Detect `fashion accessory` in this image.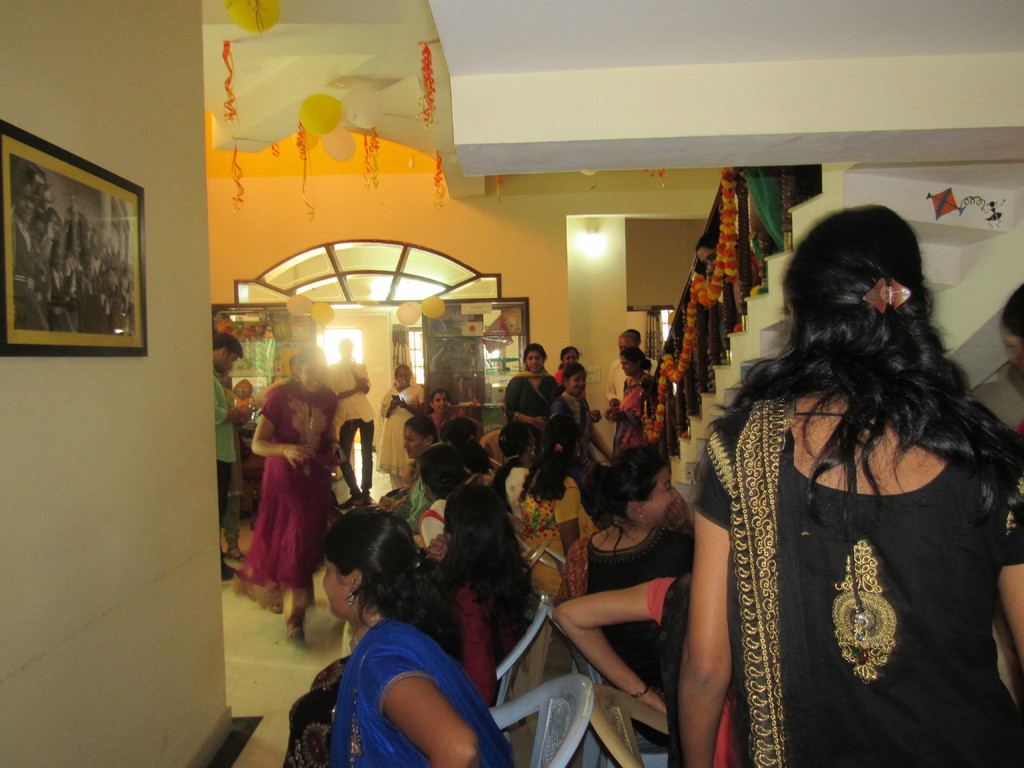
Detection: bbox=(415, 546, 426, 568).
